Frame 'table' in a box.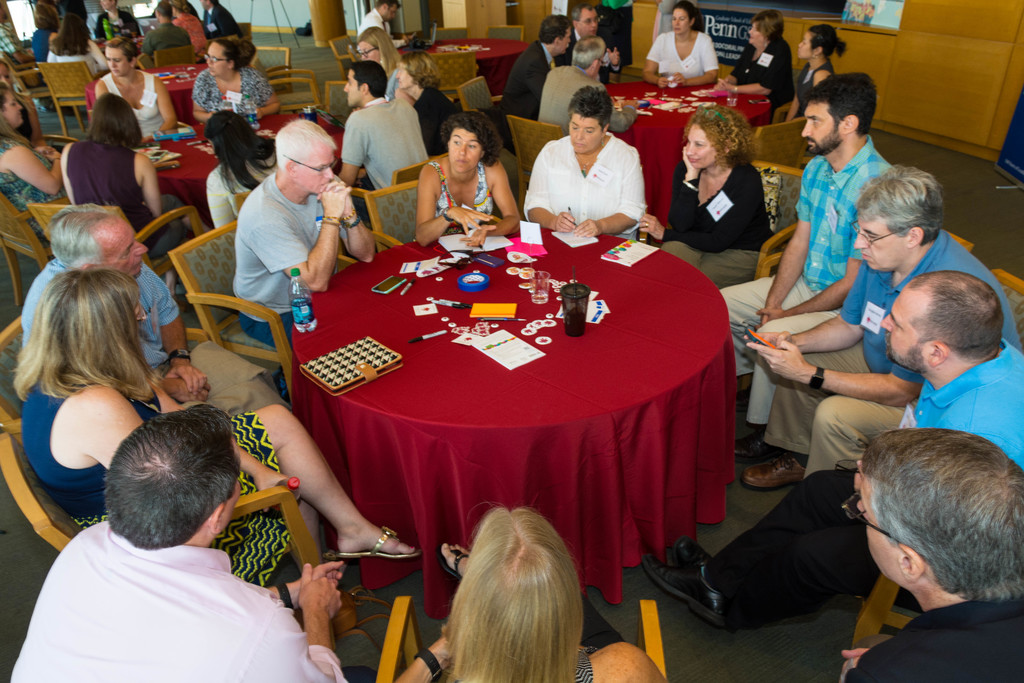
391, 38, 532, 95.
